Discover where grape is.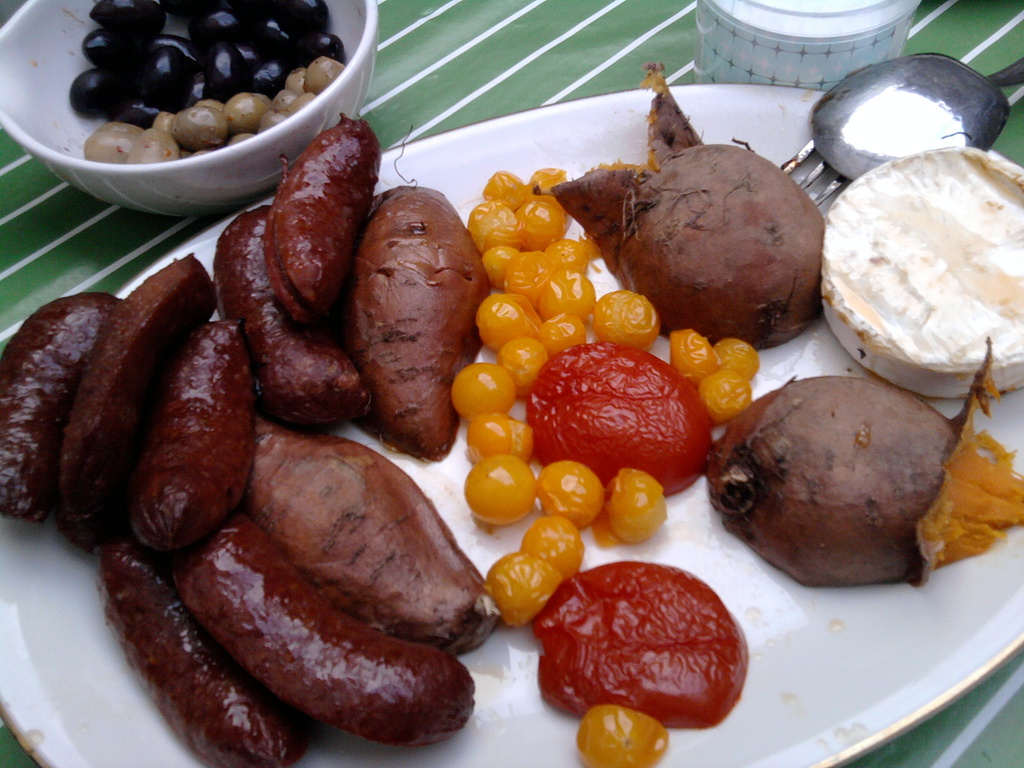
Discovered at pyautogui.locateOnScreen(718, 339, 761, 380).
